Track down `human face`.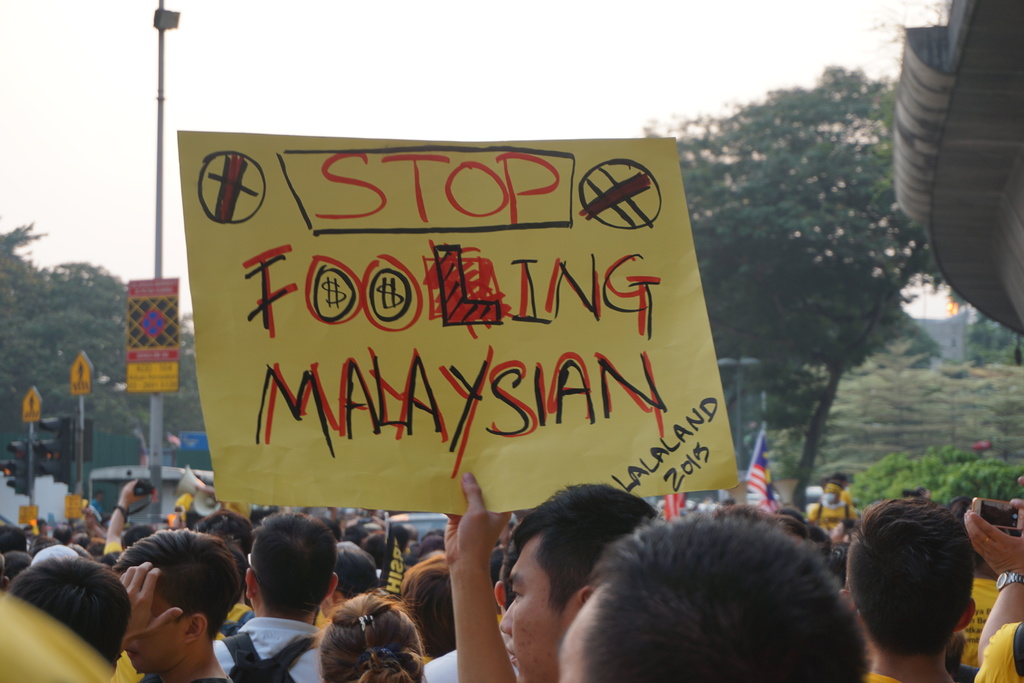
Tracked to box(500, 544, 557, 682).
